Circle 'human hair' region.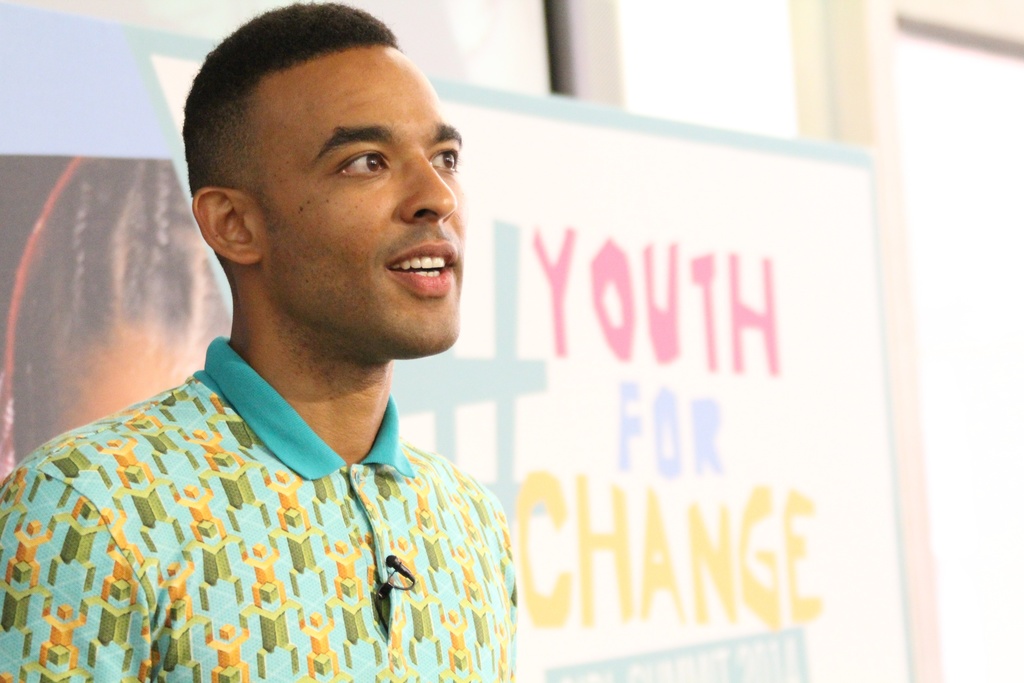
Region: BBox(183, 19, 439, 217).
